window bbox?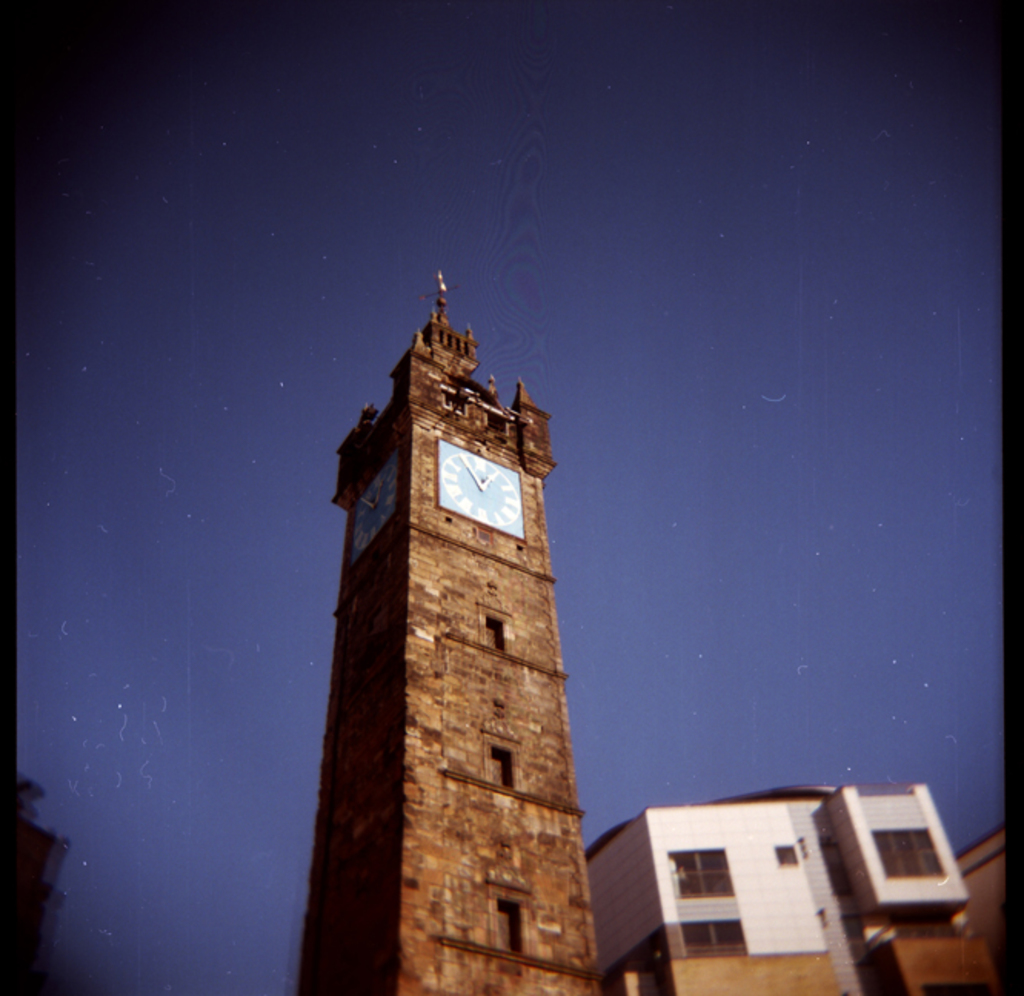
locate(667, 847, 730, 902)
